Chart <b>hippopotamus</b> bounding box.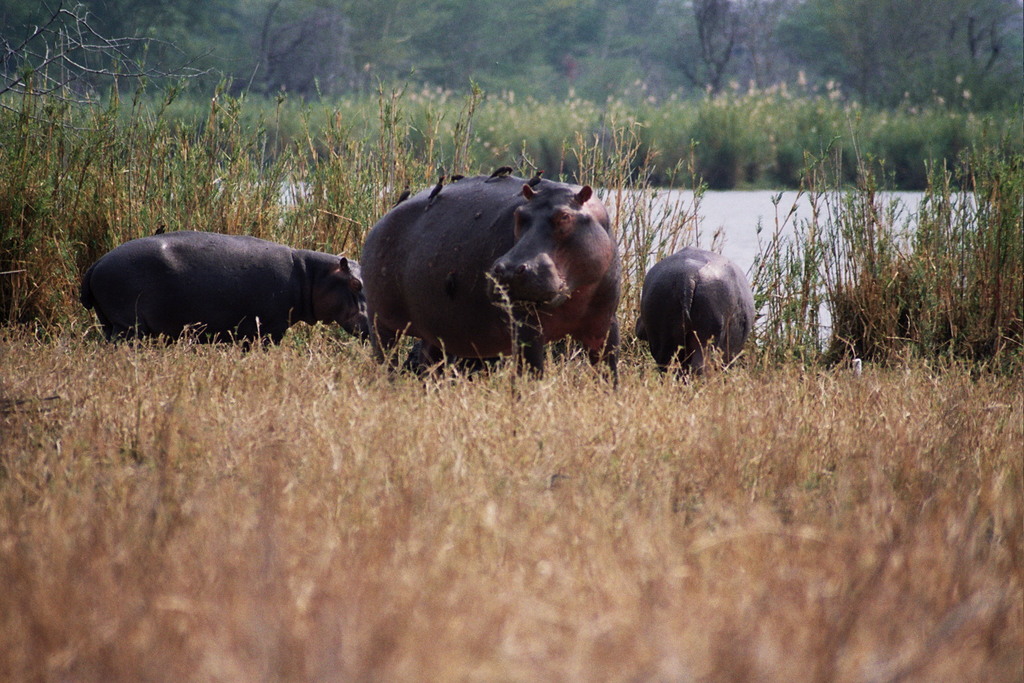
Charted: {"x1": 636, "y1": 249, "x2": 754, "y2": 382}.
